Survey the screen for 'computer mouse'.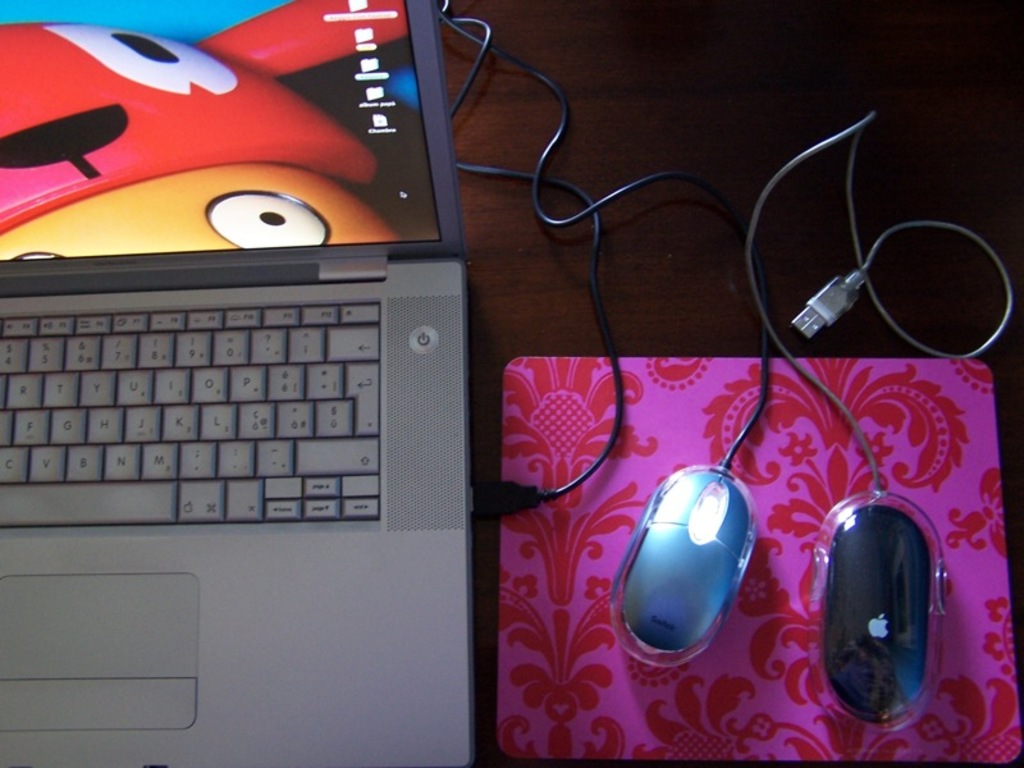
Survey found: bbox=[805, 492, 947, 731].
